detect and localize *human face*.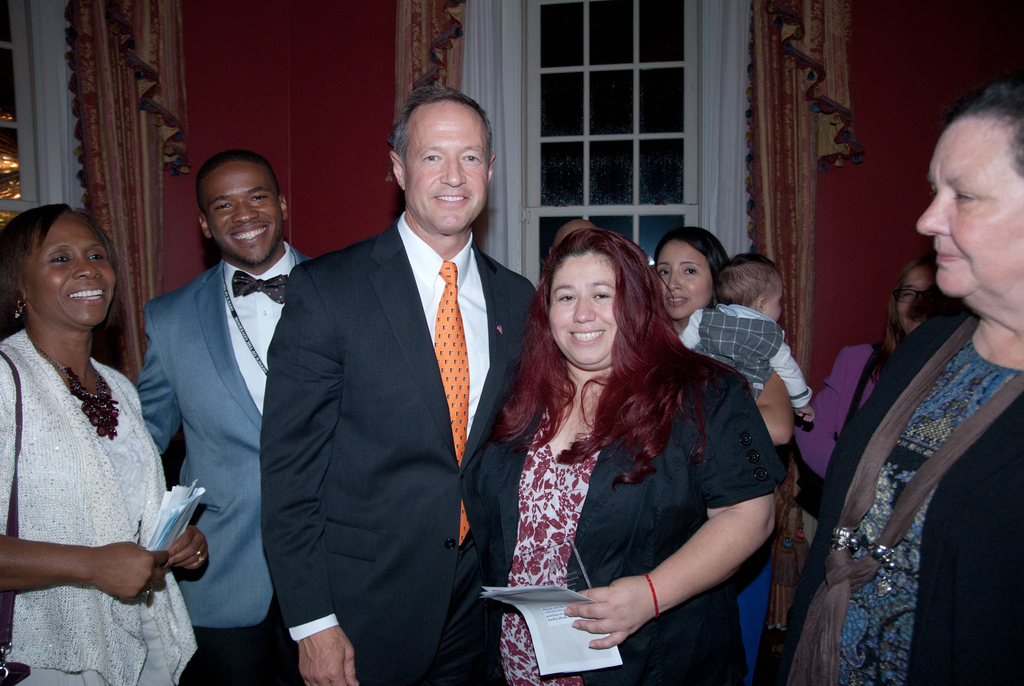
Localized at {"x1": 199, "y1": 162, "x2": 283, "y2": 265}.
